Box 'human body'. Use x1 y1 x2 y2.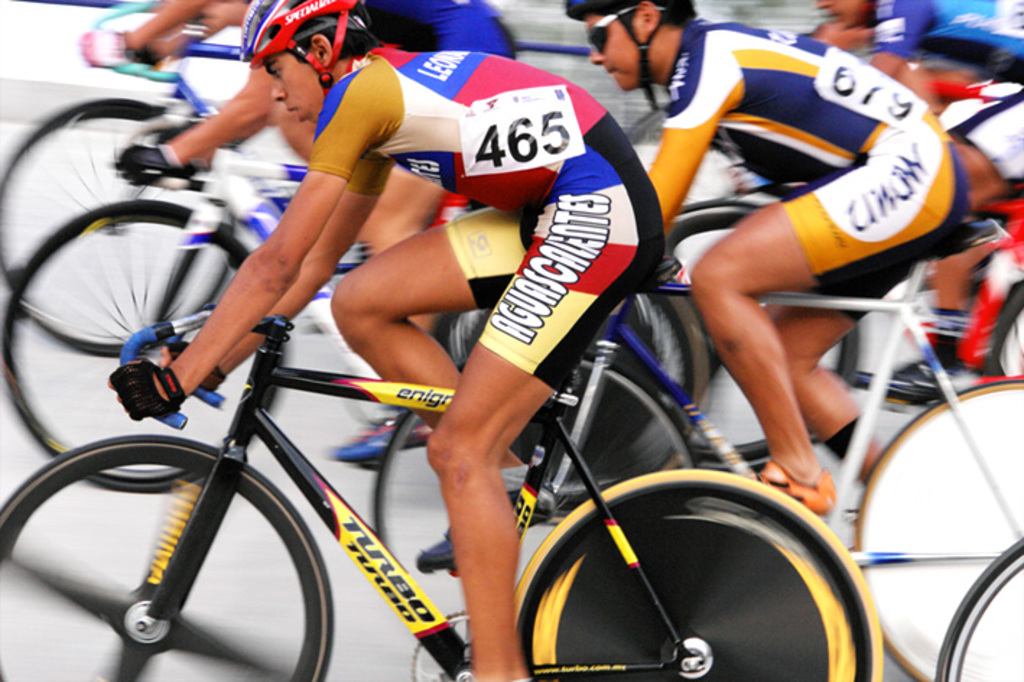
103 46 667 681.
